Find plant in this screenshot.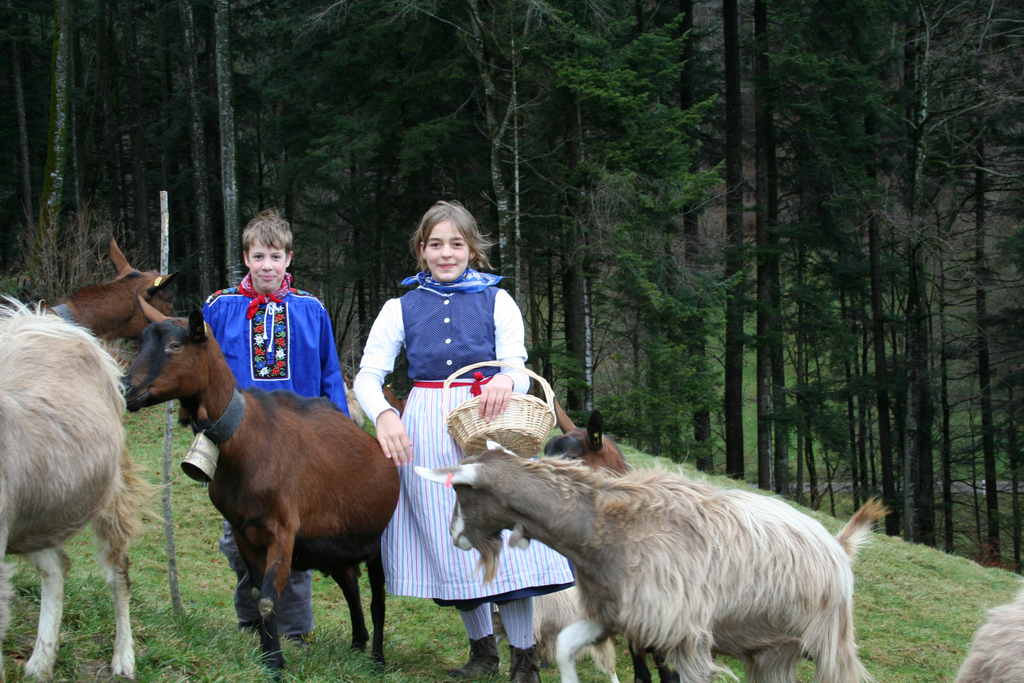
The bounding box for plant is bbox=[0, 184, 212, 388].
